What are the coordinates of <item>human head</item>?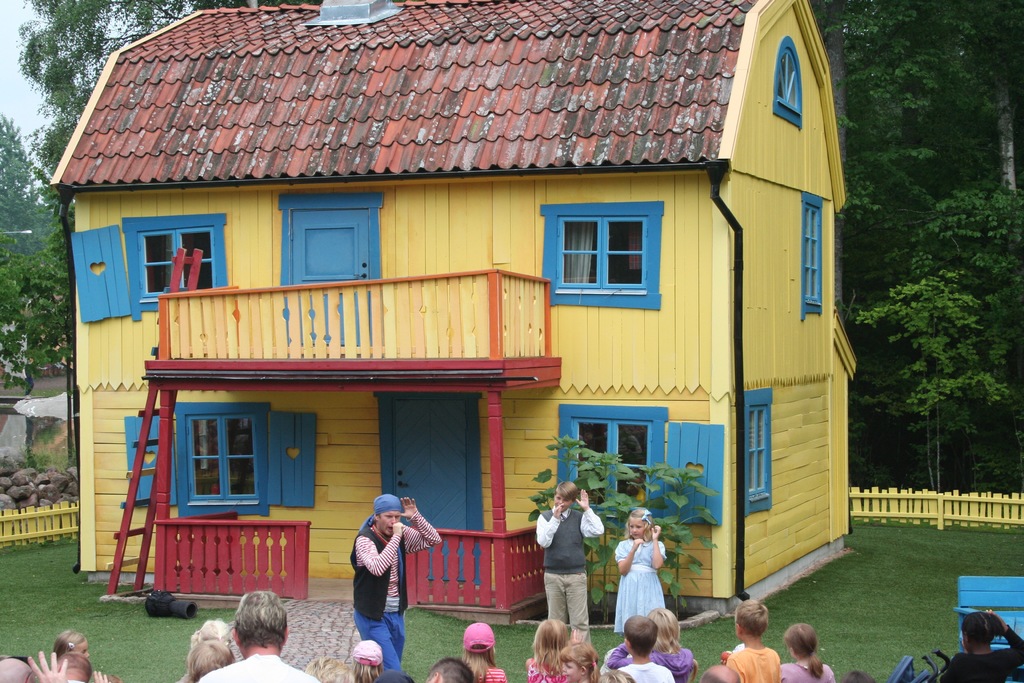
{"left": 532, "top": 620, "right": 570, "bottom": 654}.
